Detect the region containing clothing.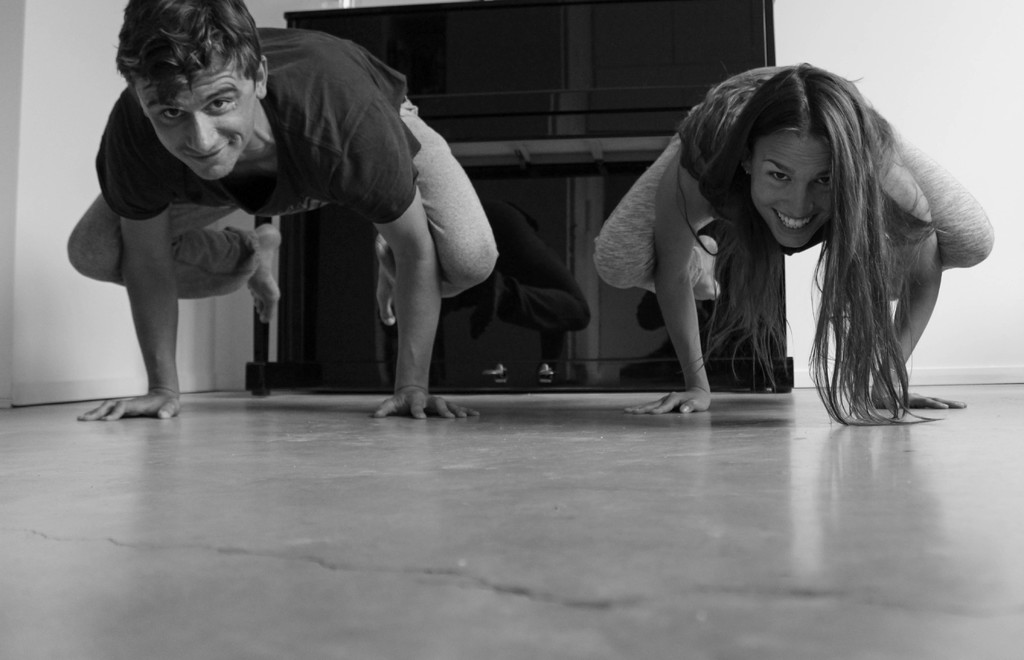
67, 22, 499, 292.
